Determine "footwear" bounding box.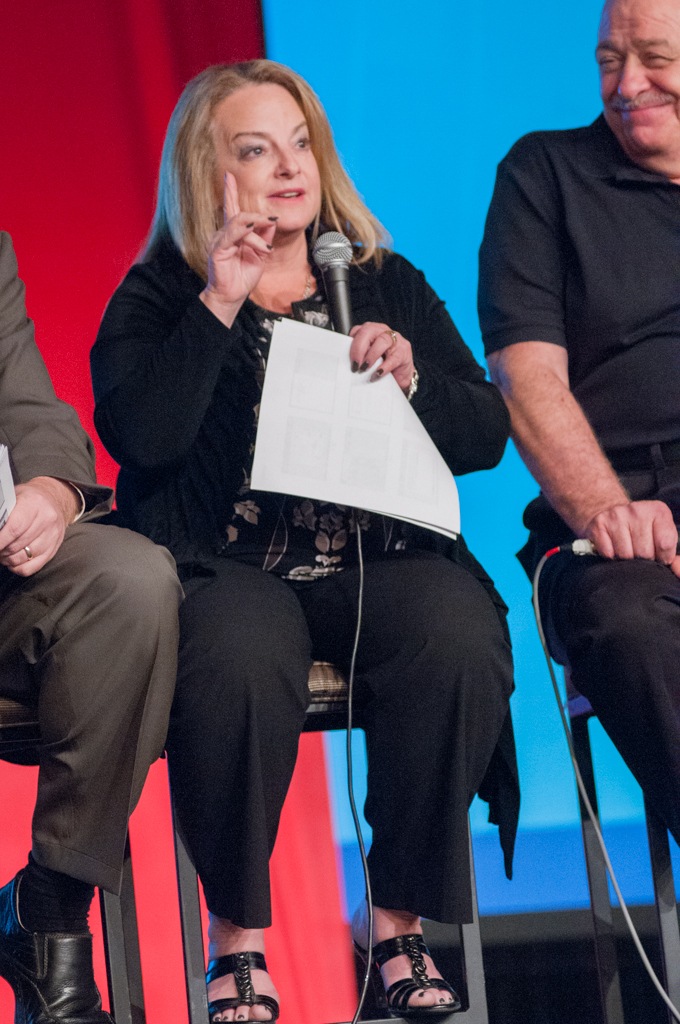
Determined: region(200, 948, 290, 1023).
